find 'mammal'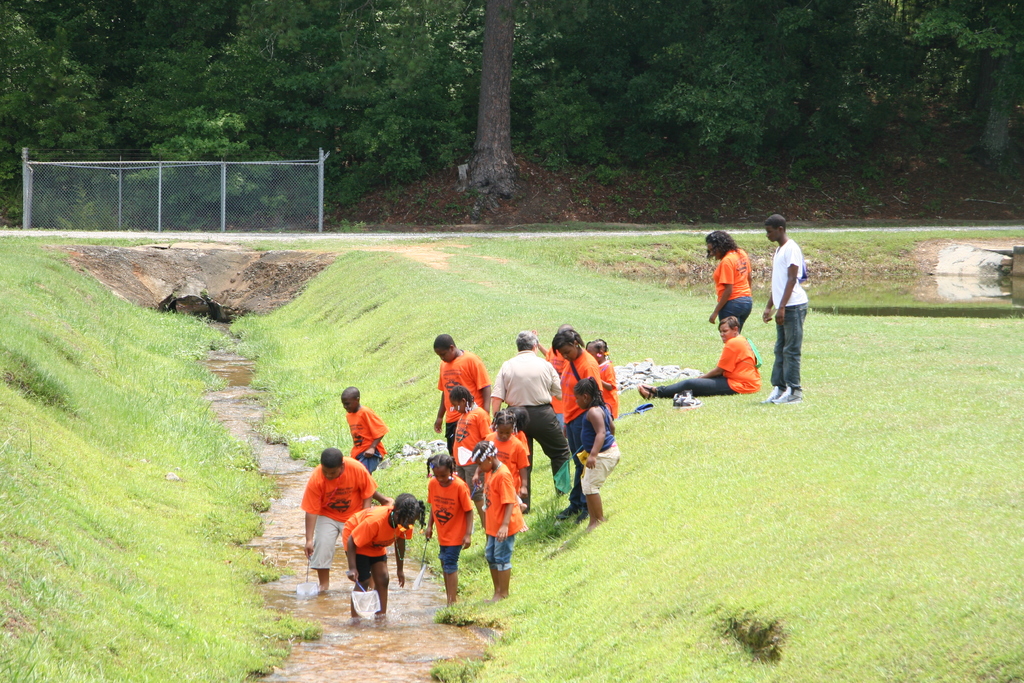
select_region(488, 404, 527, 513)
